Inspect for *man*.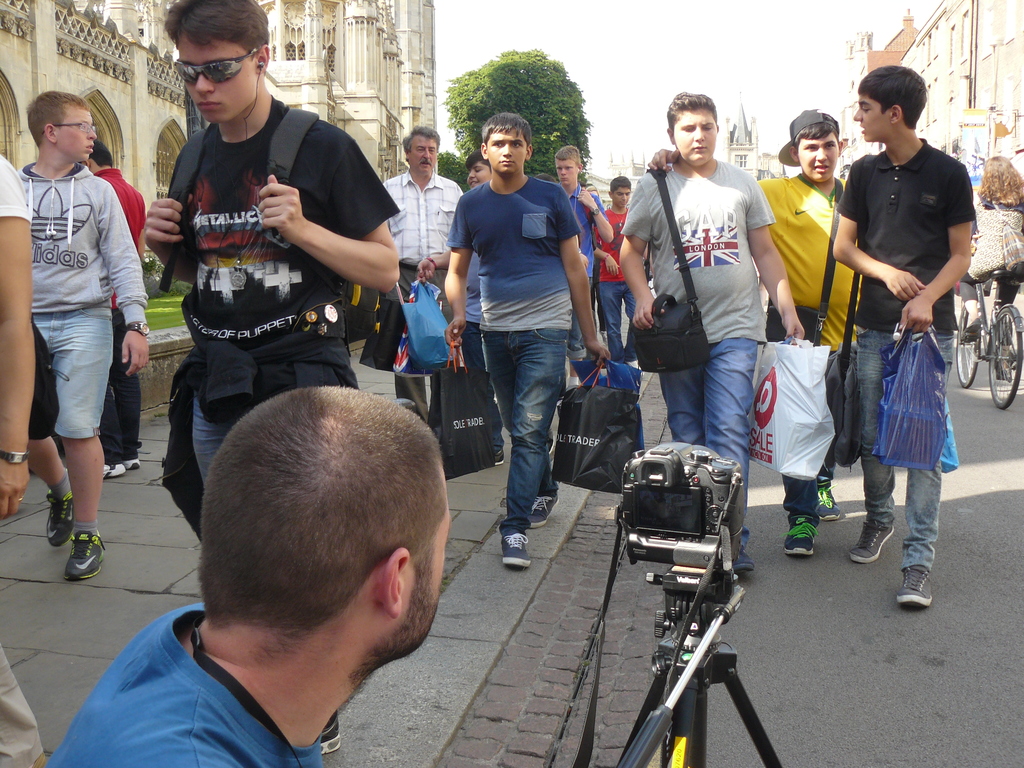
Inspection: box(620, 88, 809, 572).
